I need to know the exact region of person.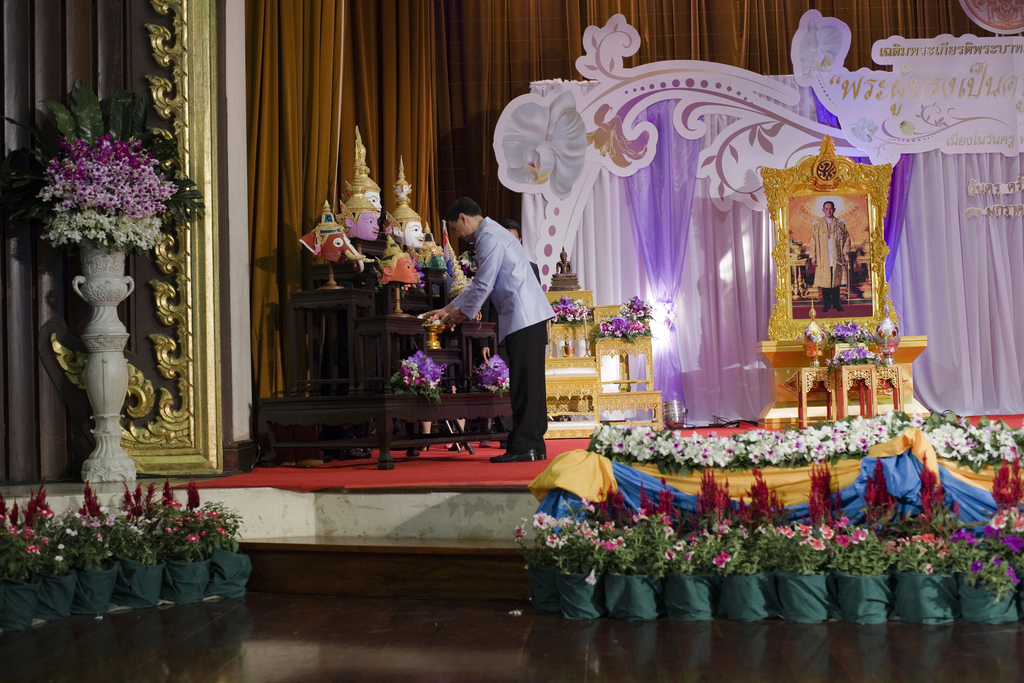
Region: [x1=817, y1=204, x2=853, y2=308].
